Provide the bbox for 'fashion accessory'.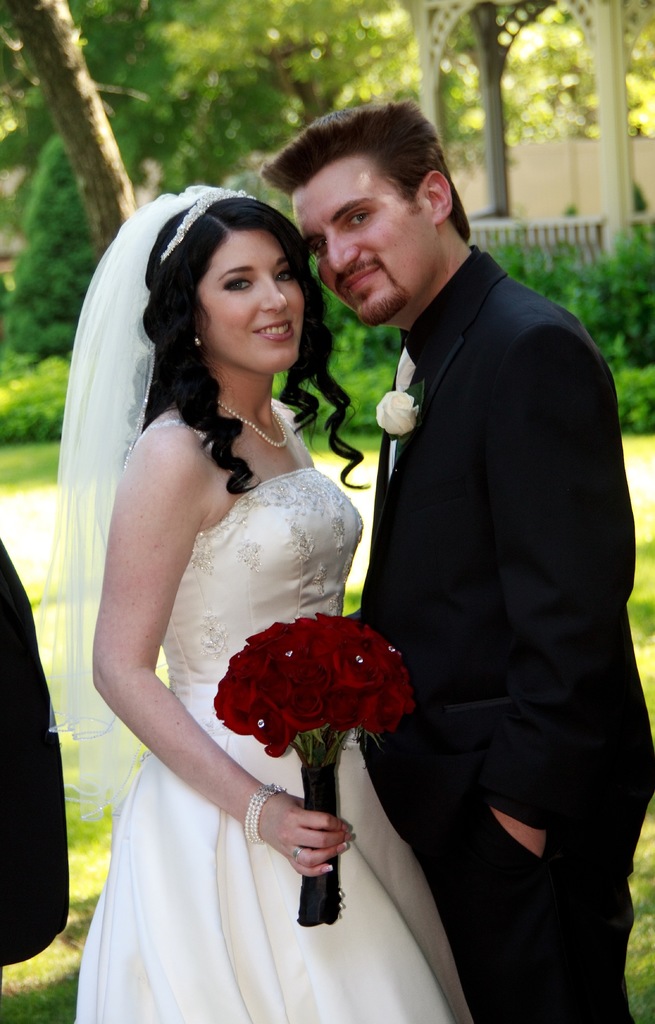
box=[287, 844, 303, 867].
